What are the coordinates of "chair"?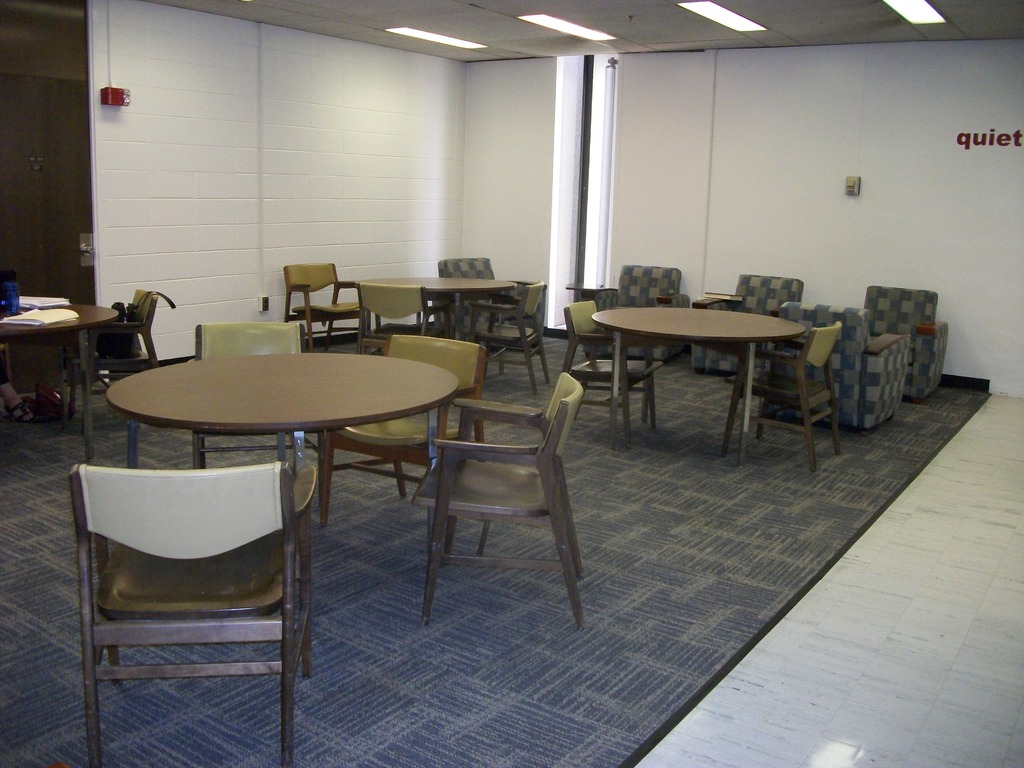
box=[721, 321, 845, 472].
